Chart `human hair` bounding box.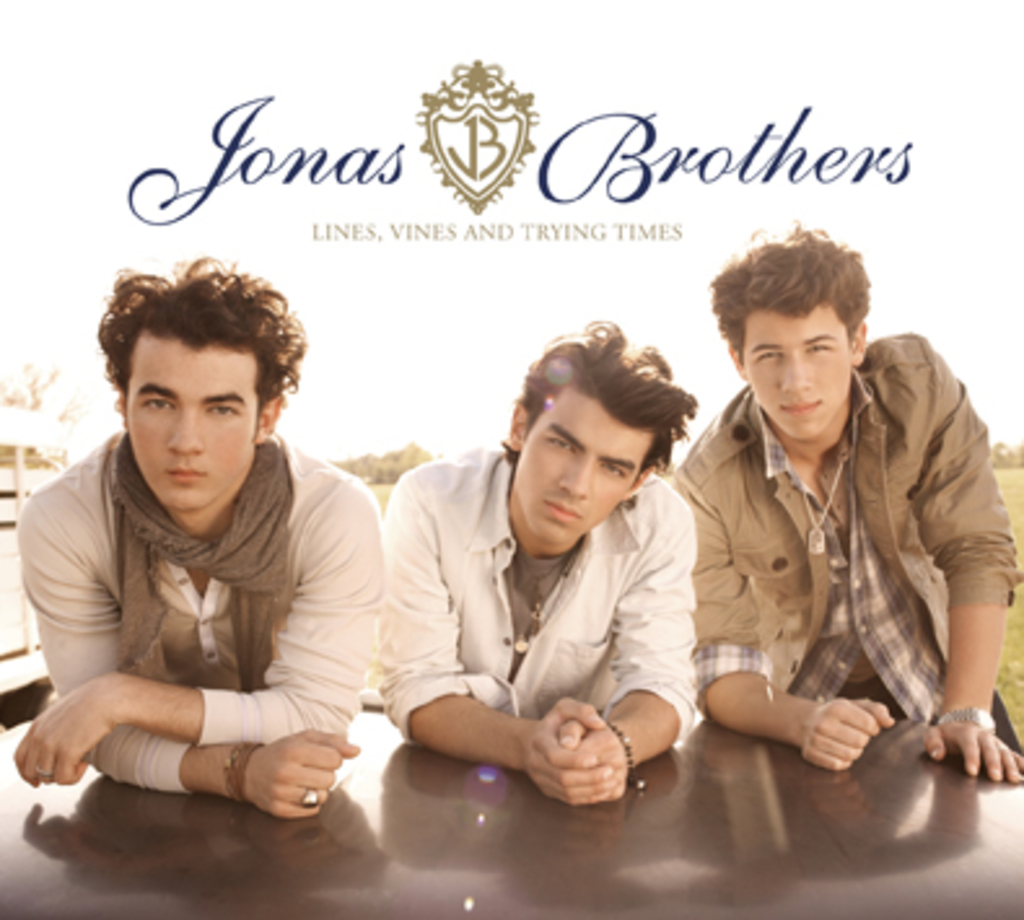
Charted: 705/218/874/352.
